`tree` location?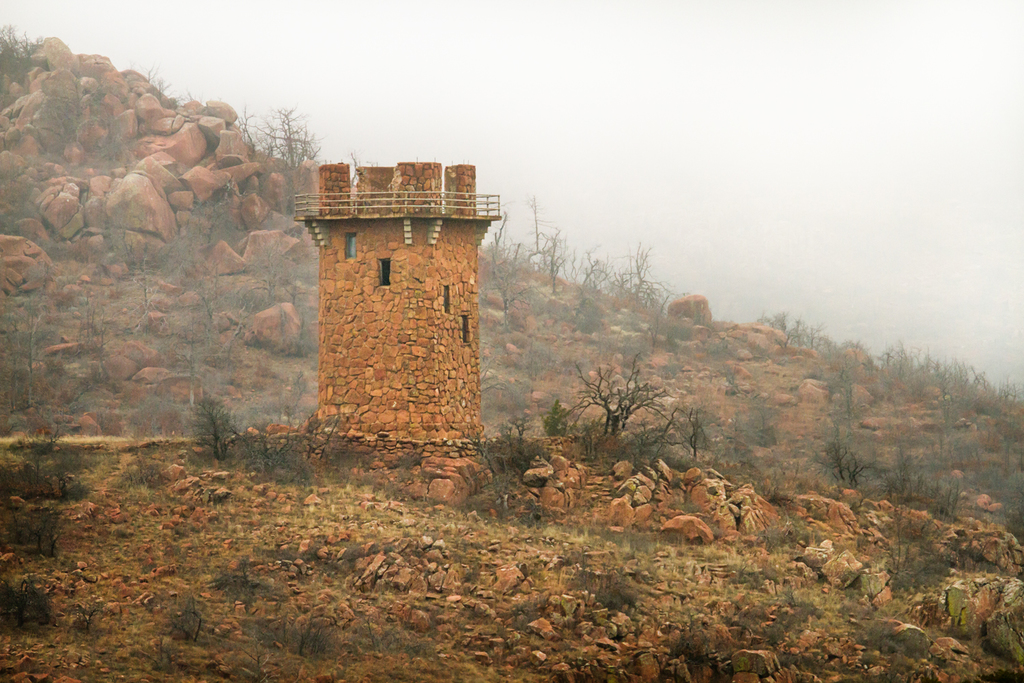
box(826, 363, 855, 435)
